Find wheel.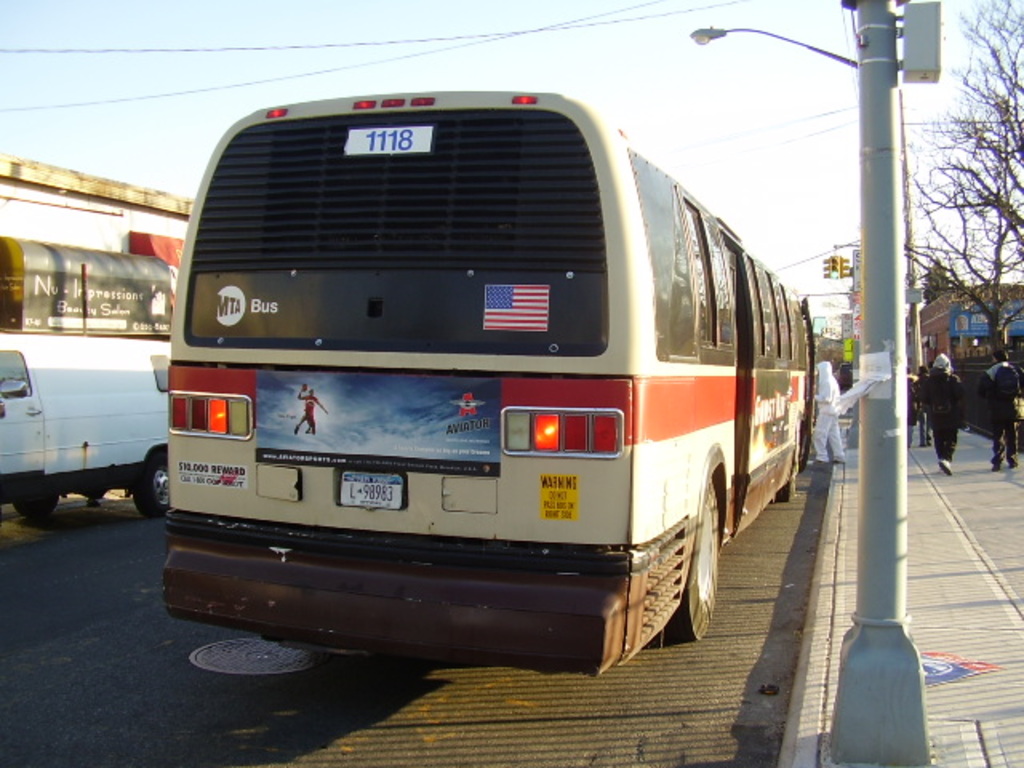
134/450/171/520.
